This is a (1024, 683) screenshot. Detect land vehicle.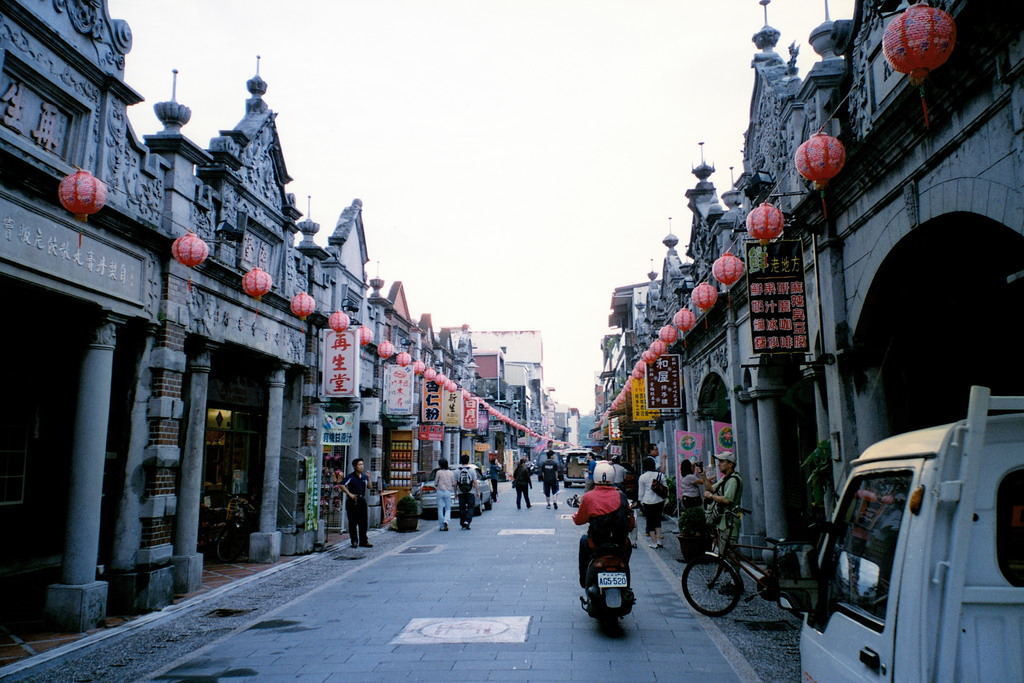
<bbox>575, 497, 643, 636</bbox>.
